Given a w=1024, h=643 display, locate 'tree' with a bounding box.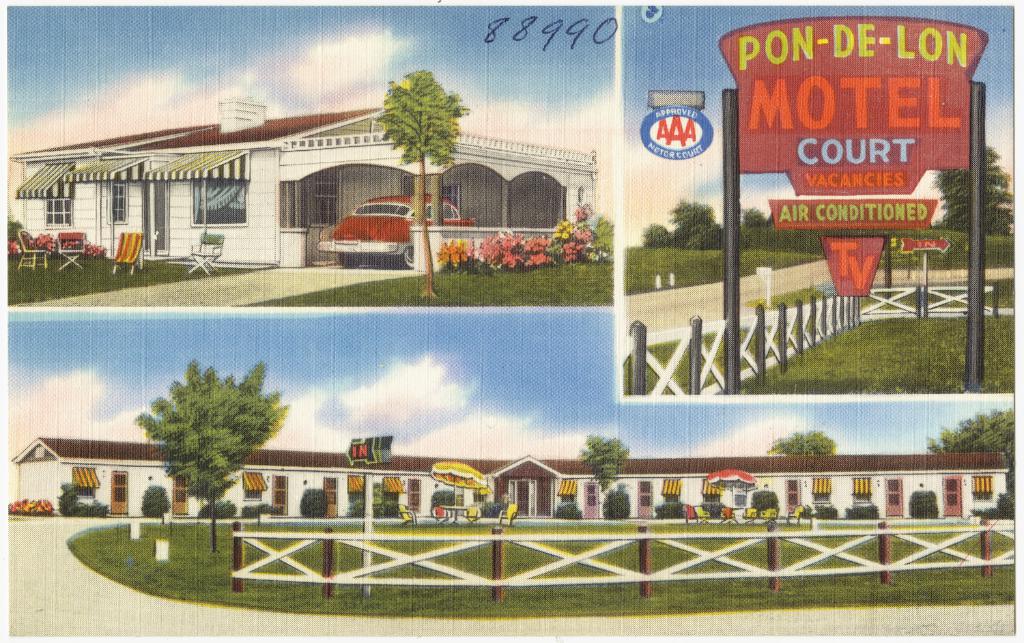
Located: region(423, 201, 621, 281).
